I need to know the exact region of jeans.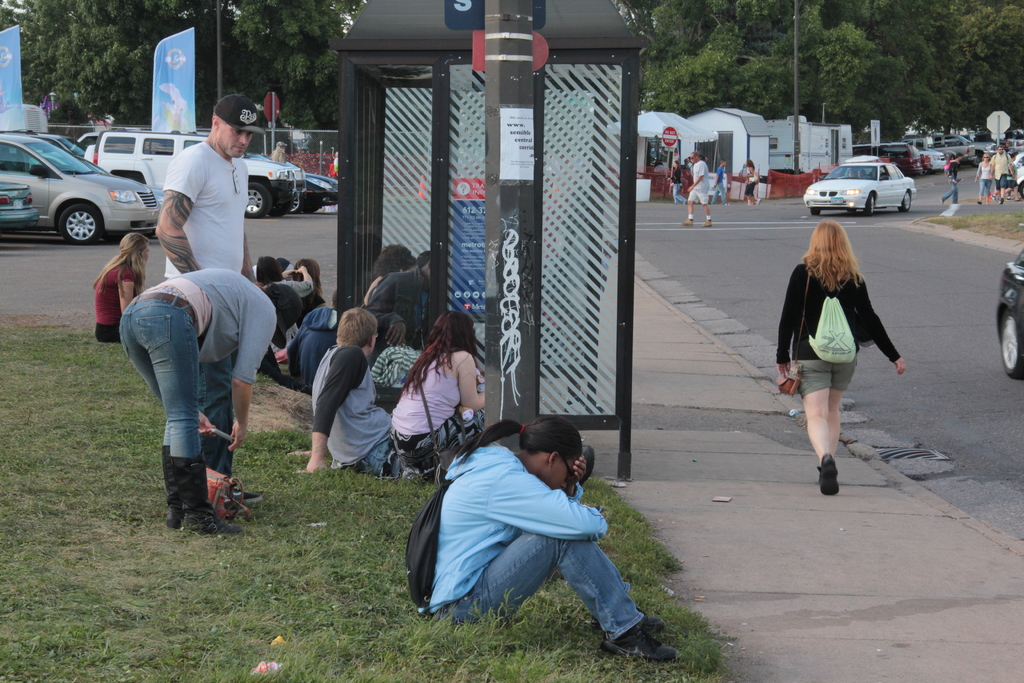
Region: <bbox>944, 191, 961, 206</bbox>.
